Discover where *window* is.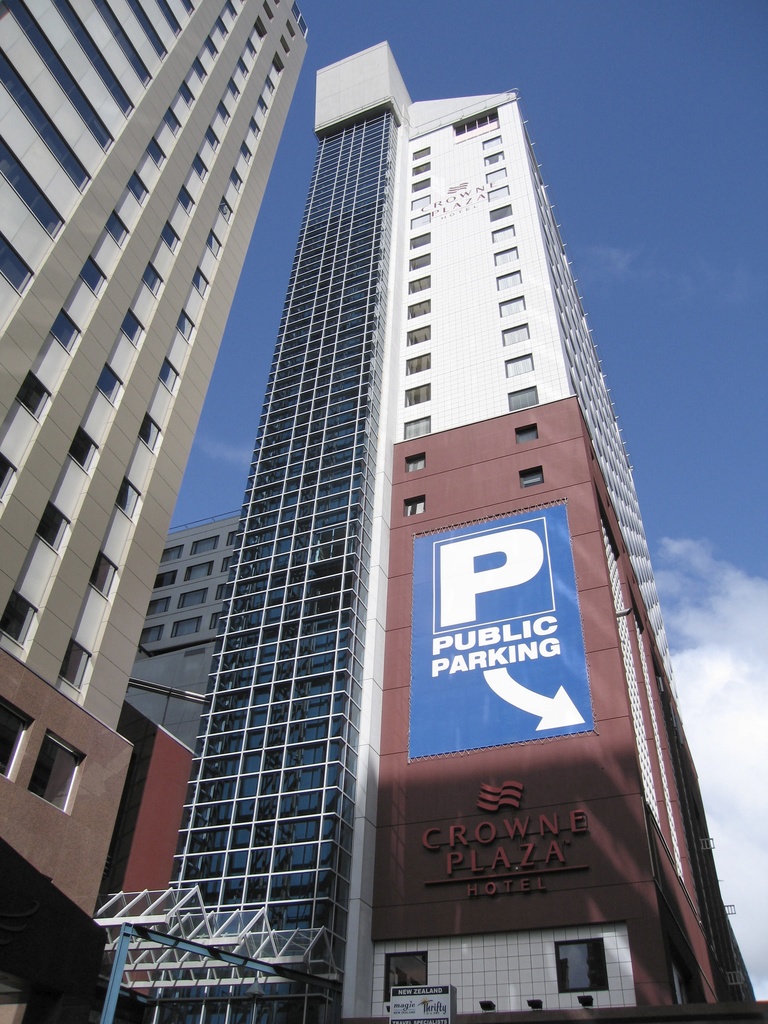
Discovered at BBox(407, 275, 431, 298).
